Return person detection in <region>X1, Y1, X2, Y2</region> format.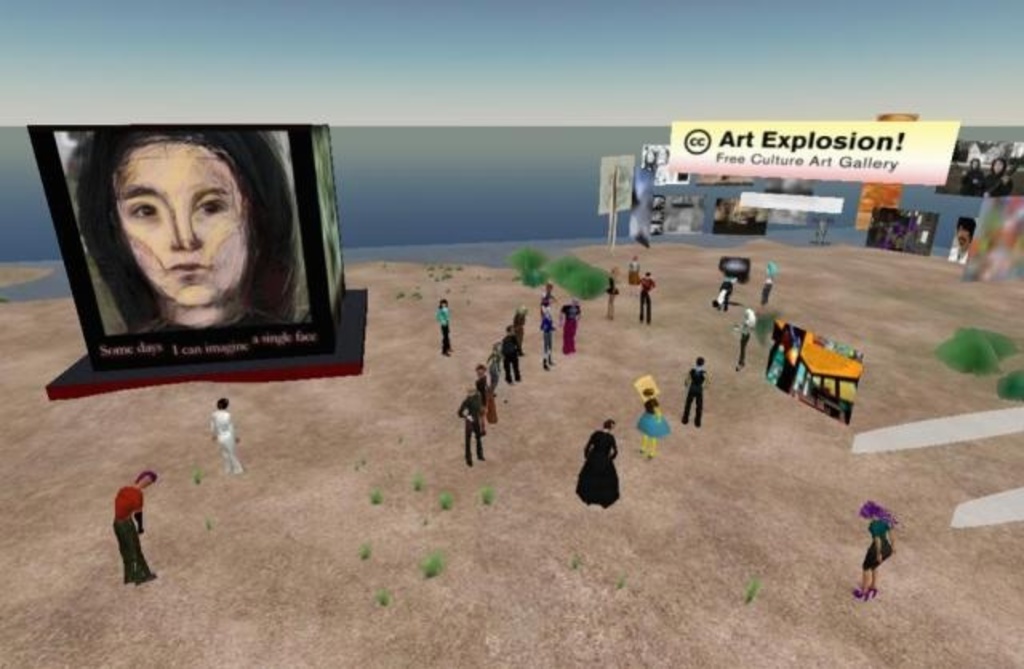
<region>864, 498, 914, 600</region>.
